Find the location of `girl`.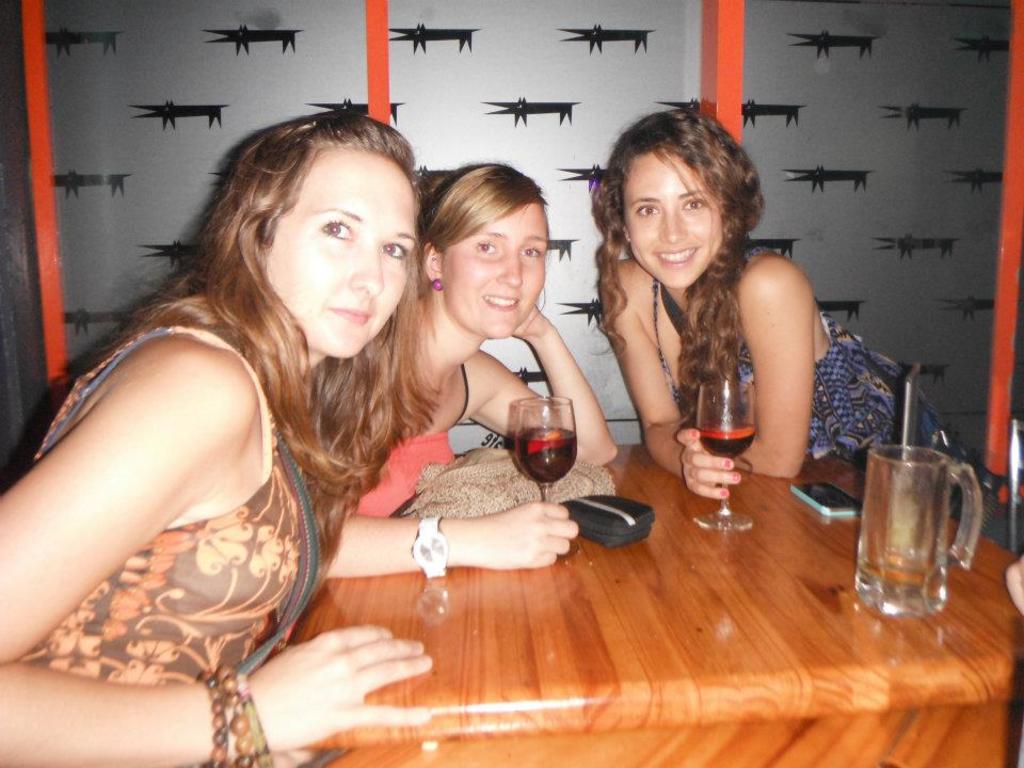
Location: <bbox>0, 119, 432, 765</bbox>.
